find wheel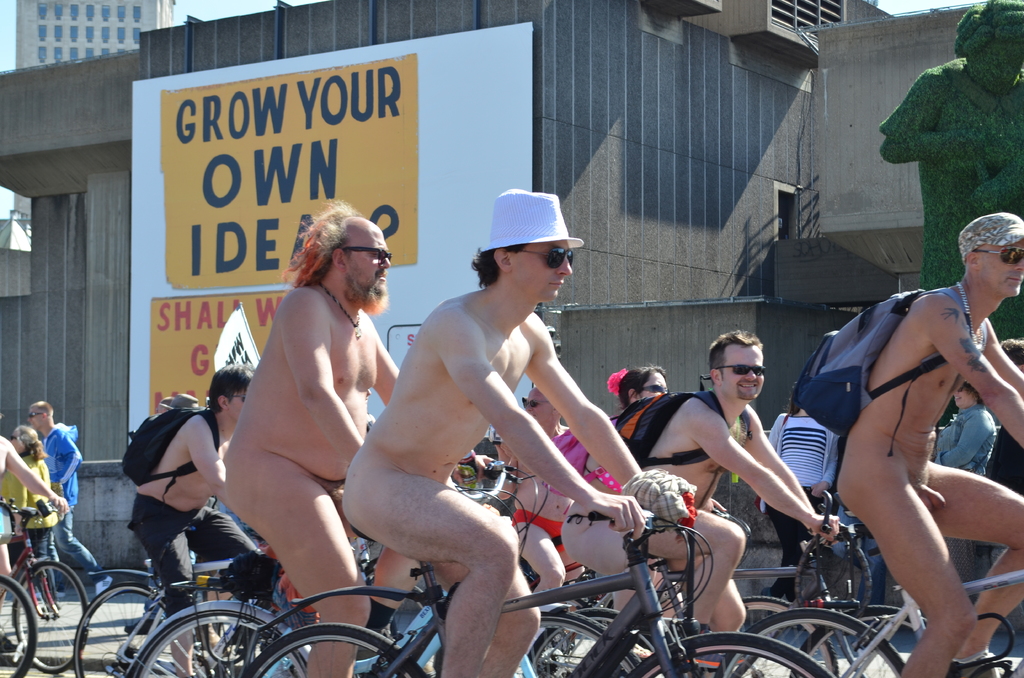
region(132, 608, 307, 677)
